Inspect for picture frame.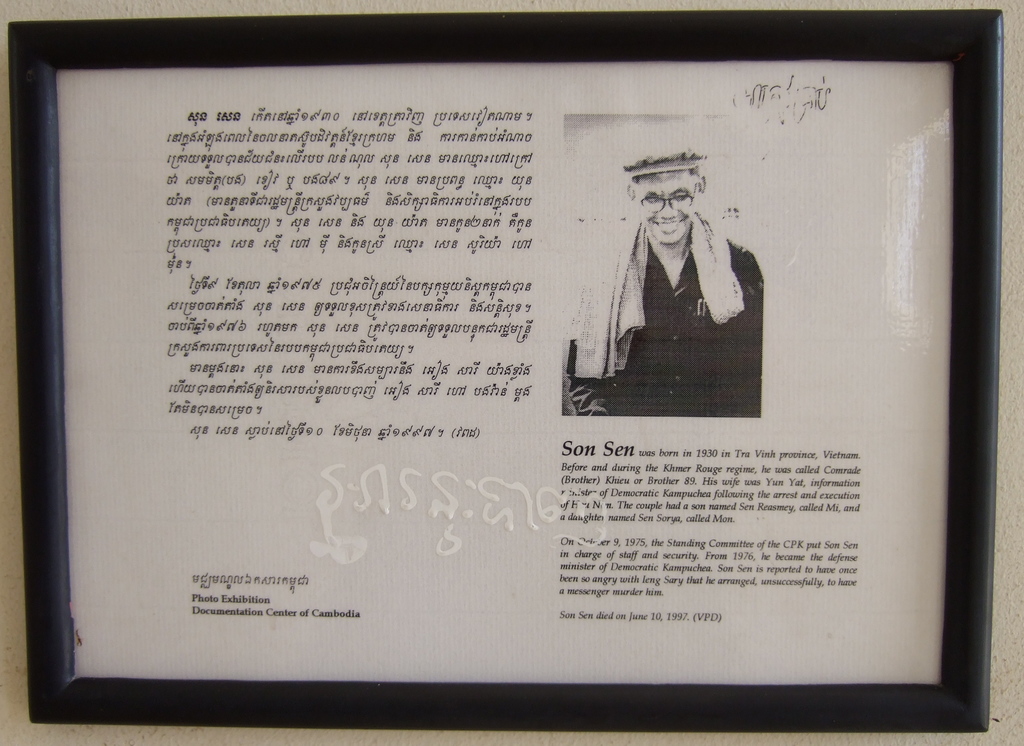
Inspection: bbox(13, 13, 939, 742).
